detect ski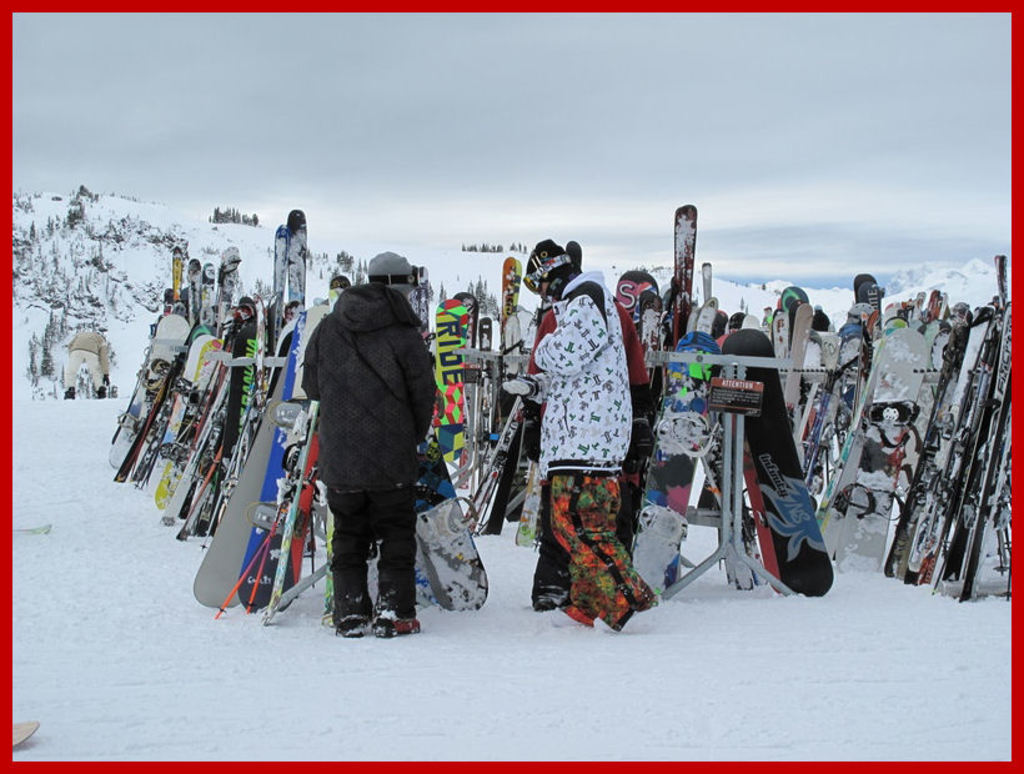
crop(412, 417, 493, 612)
